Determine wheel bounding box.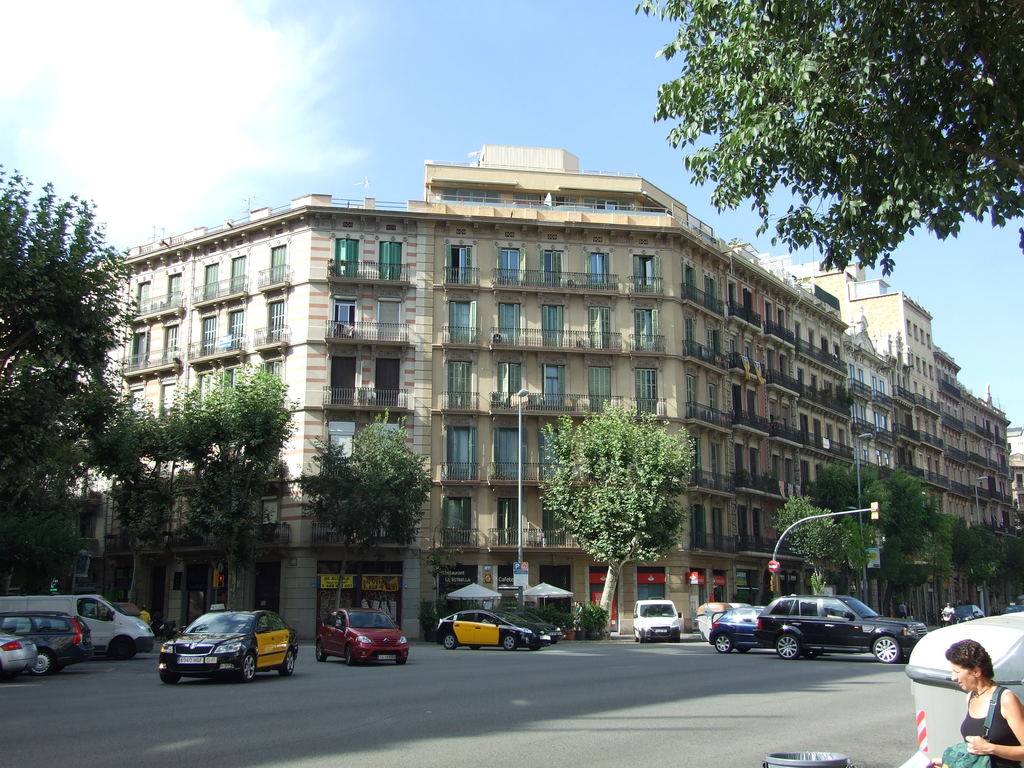
Determined: <region>109, 637, 136, 660</region>.
